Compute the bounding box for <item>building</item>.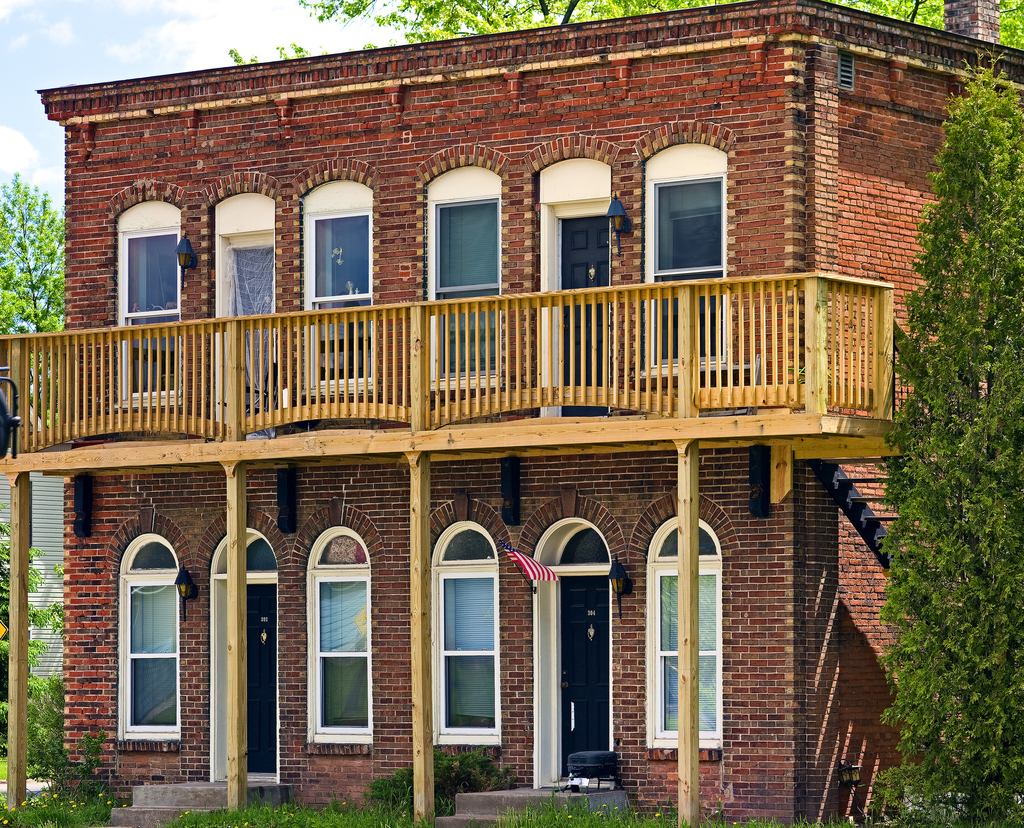
(x1=0, y1=0, x2=1023, y2=821).
